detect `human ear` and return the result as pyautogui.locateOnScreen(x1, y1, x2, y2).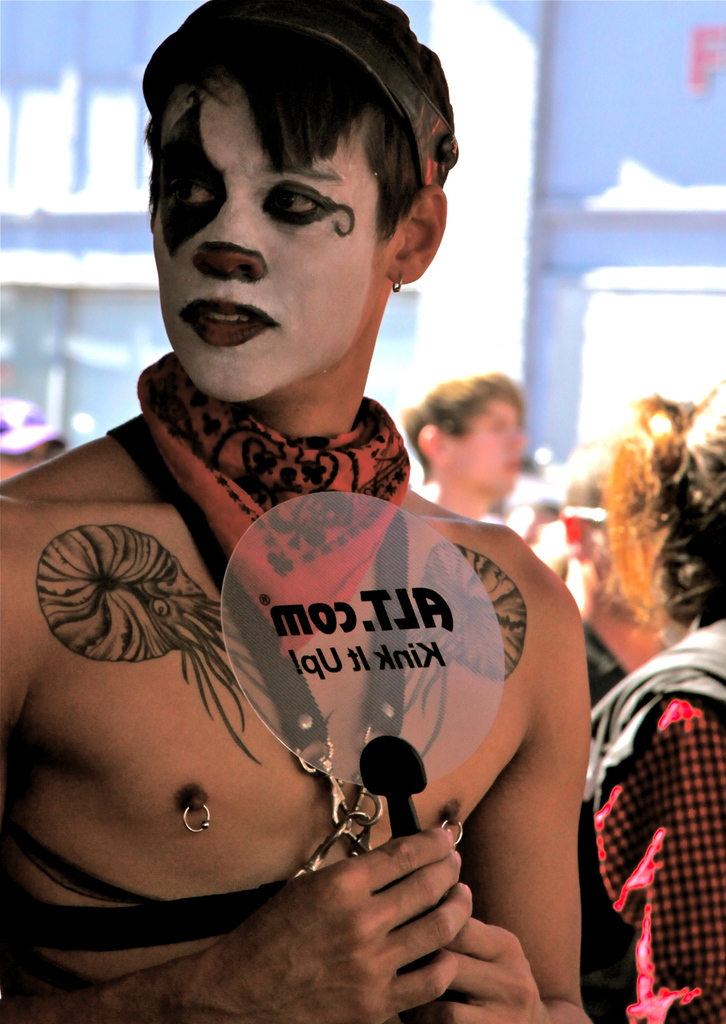
pyautogui.locateOnScreen(420, 419, 443, 457).
